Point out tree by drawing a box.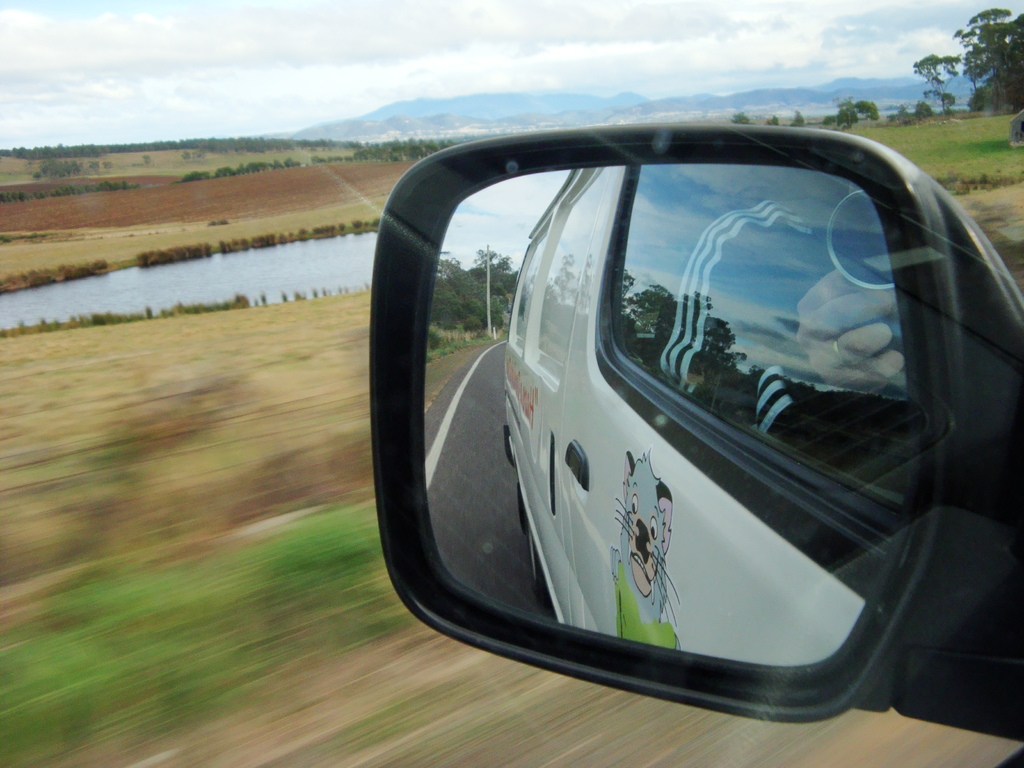
{"left": 790, "top": 108, "right": 805, "bottom": 124}.
